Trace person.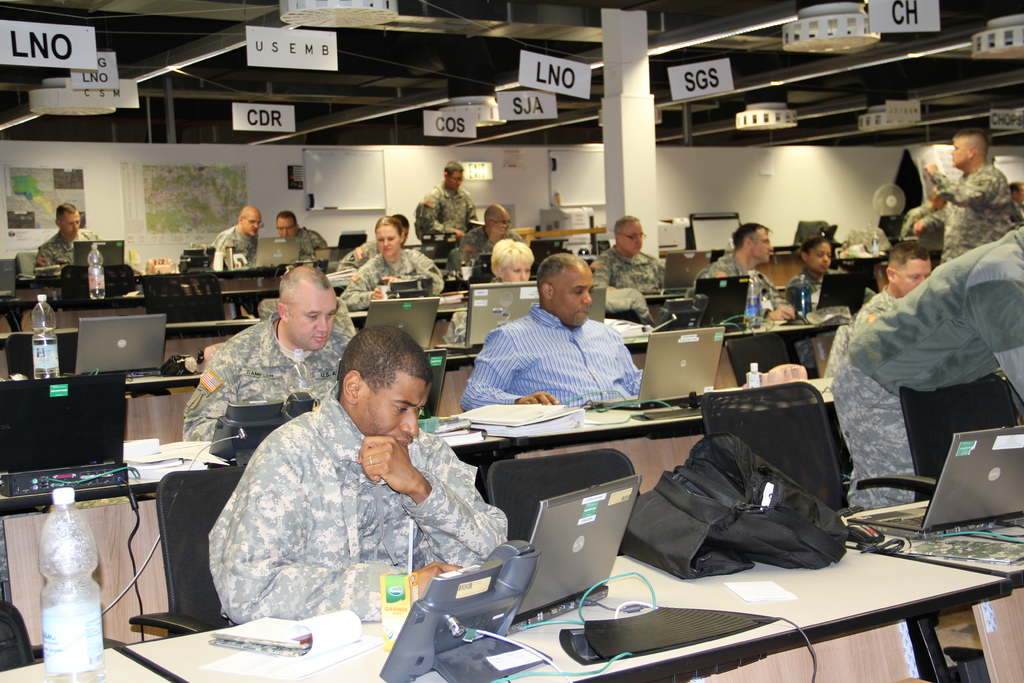
Traced to Rect(854, 236, 943, 317).
